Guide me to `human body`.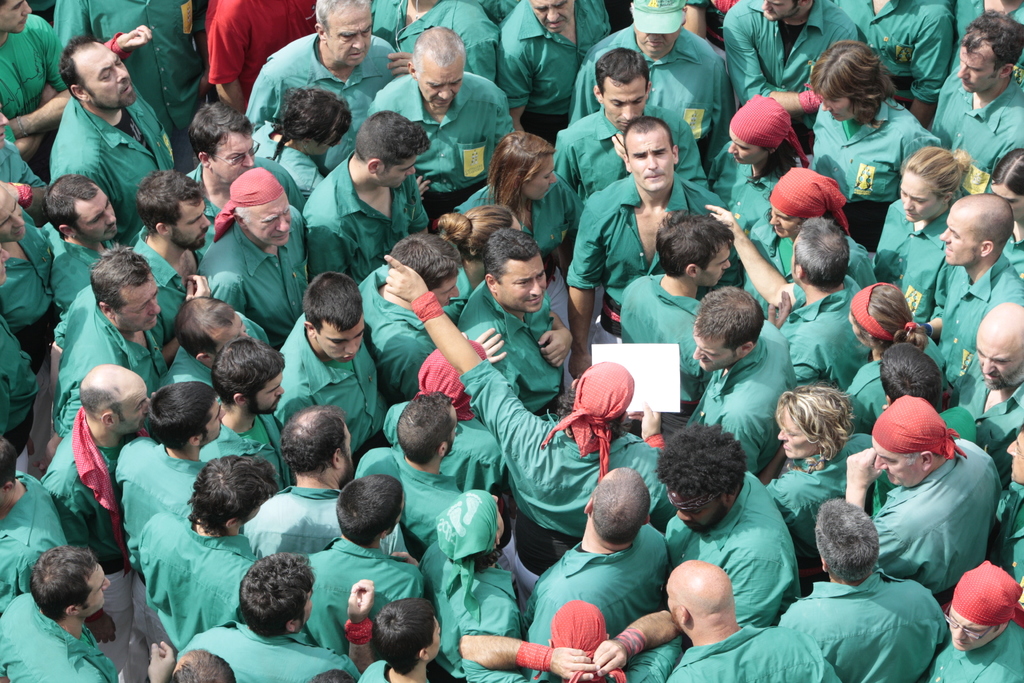
Guidance: {"x1": 200, "y1": 0, "x2": 310, "y2": 111}.
